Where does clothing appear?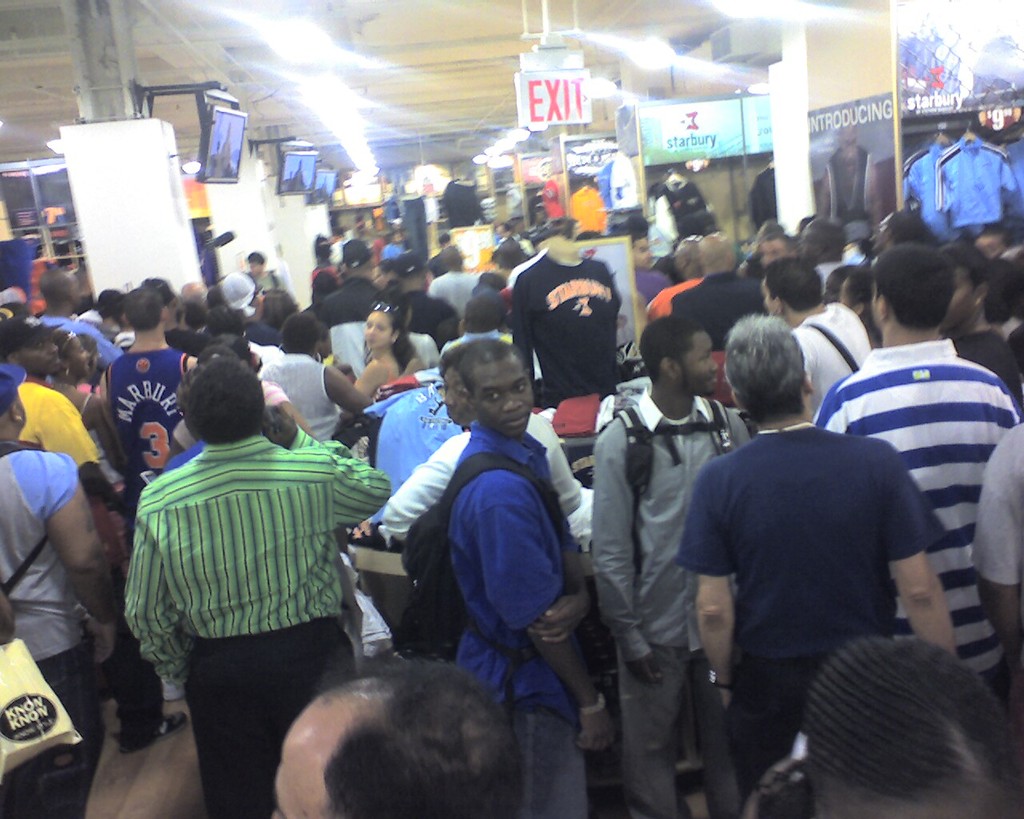
Appears at [left=931, top=128, right=1014, bottom=229].
